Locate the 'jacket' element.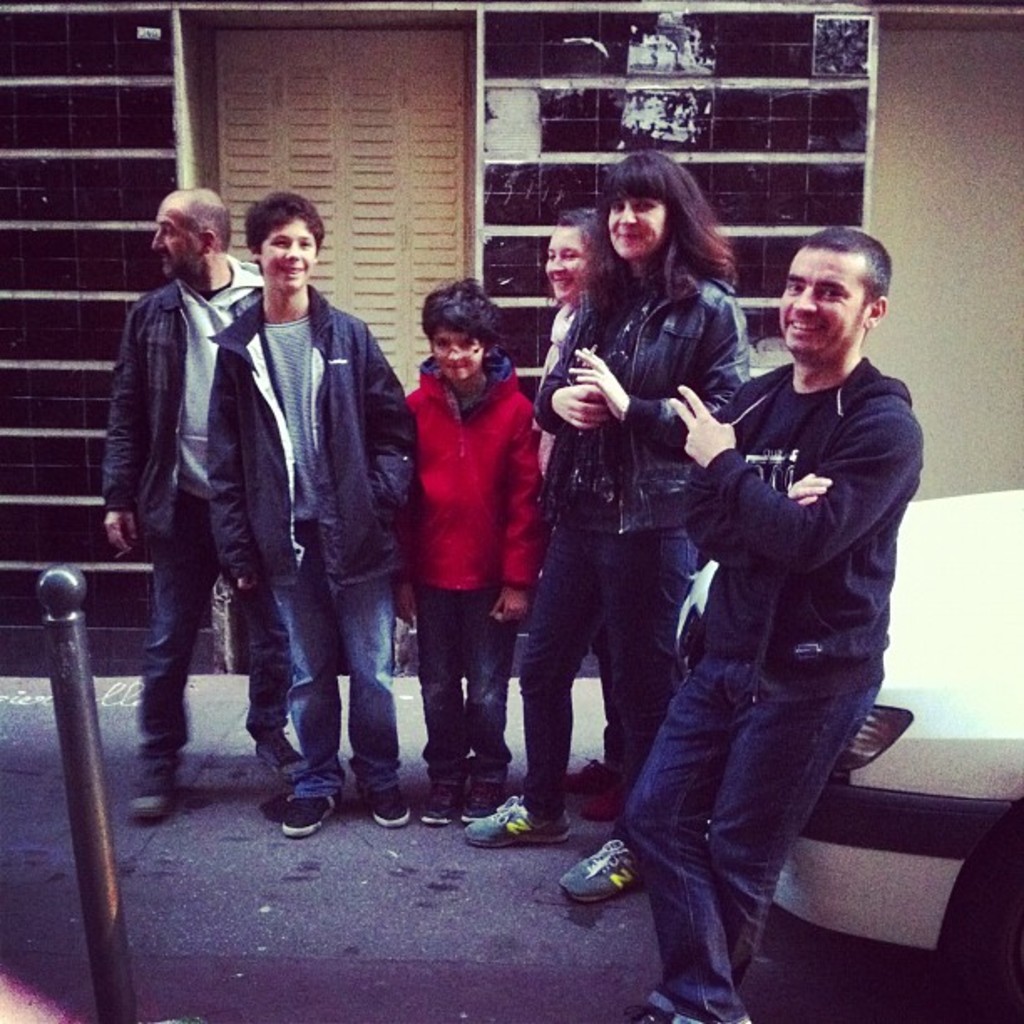
Element bbox: box(211, 278, 423, 591).
